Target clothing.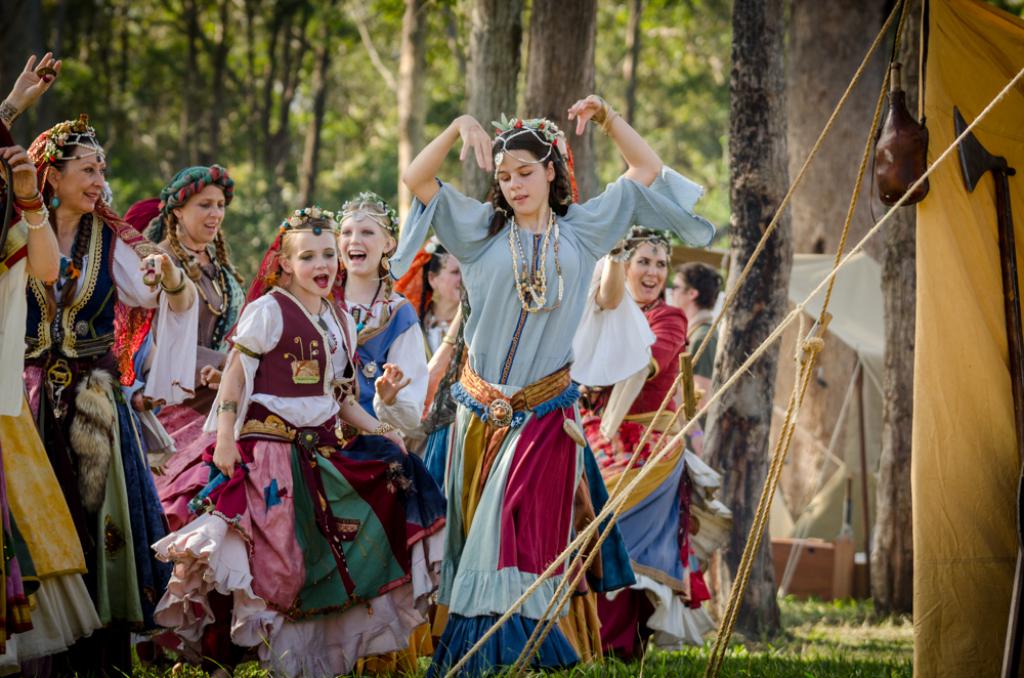
Target region: Rect(110, 206, 250, 552).
